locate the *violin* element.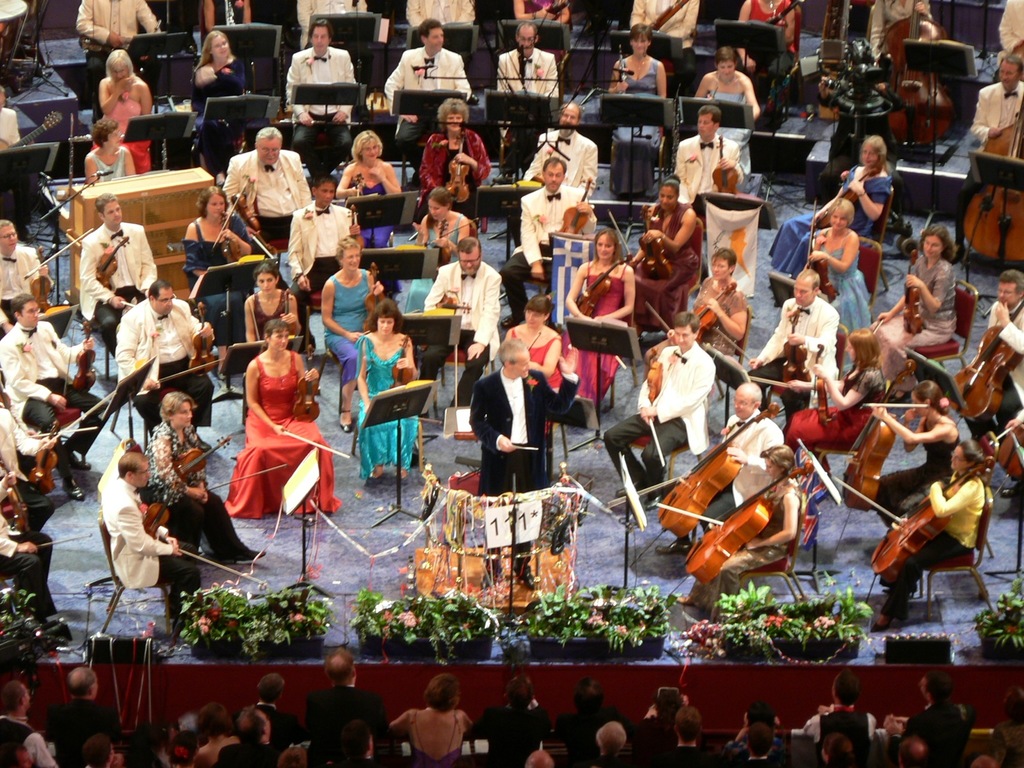
Element bbox: [440,131,470,207].
